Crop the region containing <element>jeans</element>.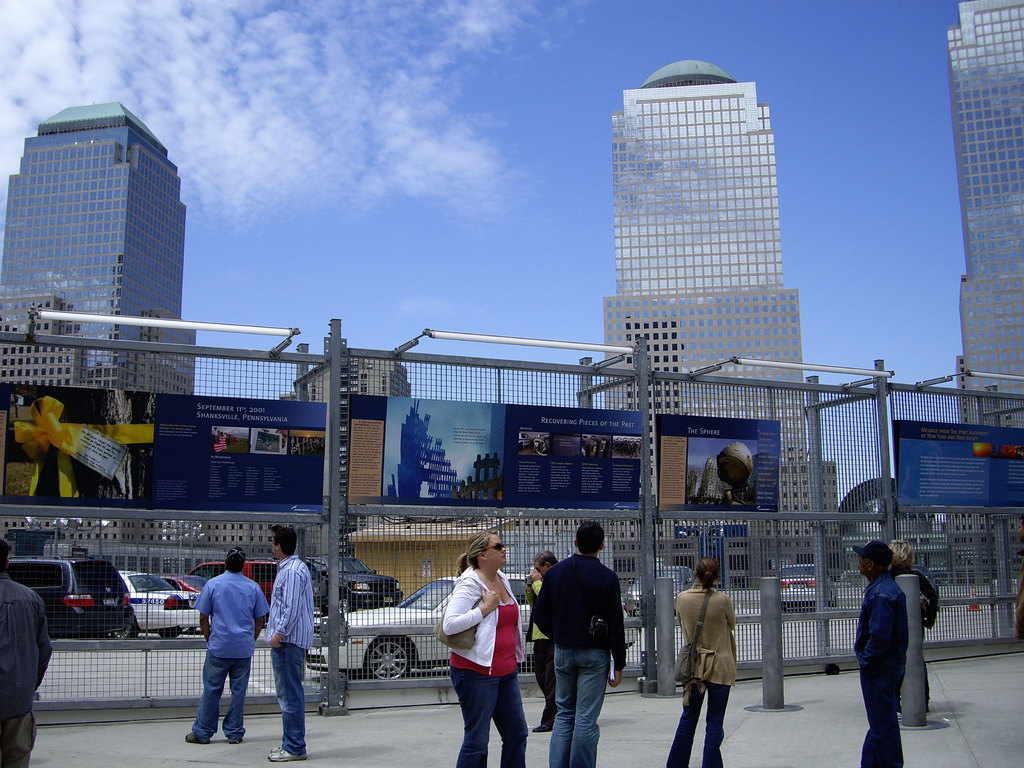
Crop region: [x1=666, y1=675, x2=727, y2=767].
